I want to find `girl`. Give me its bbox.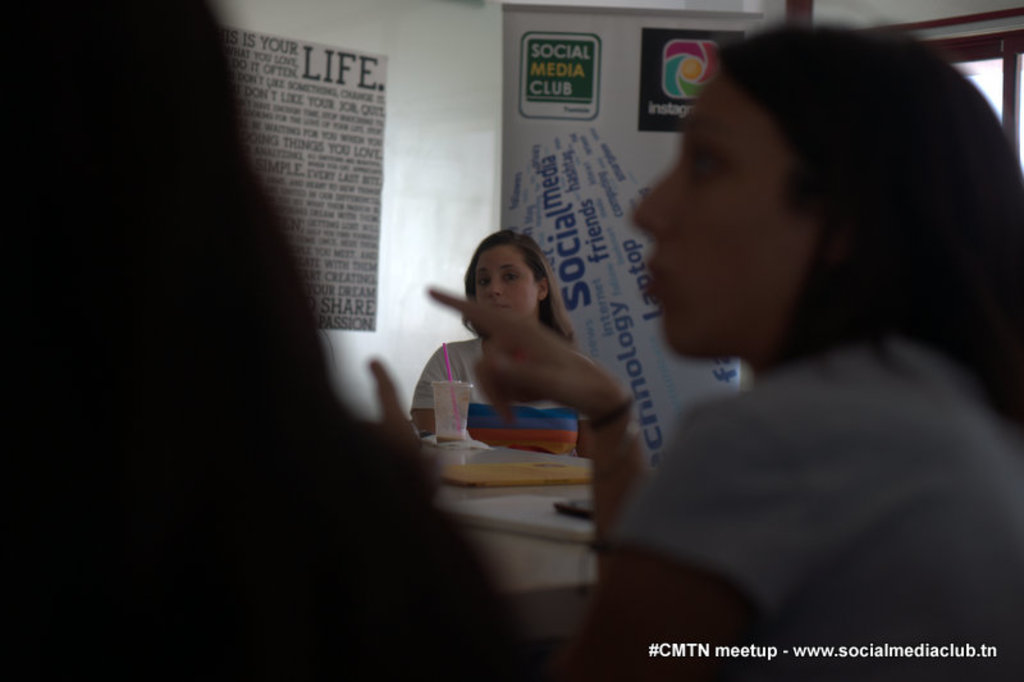
[412,242,573,429].
